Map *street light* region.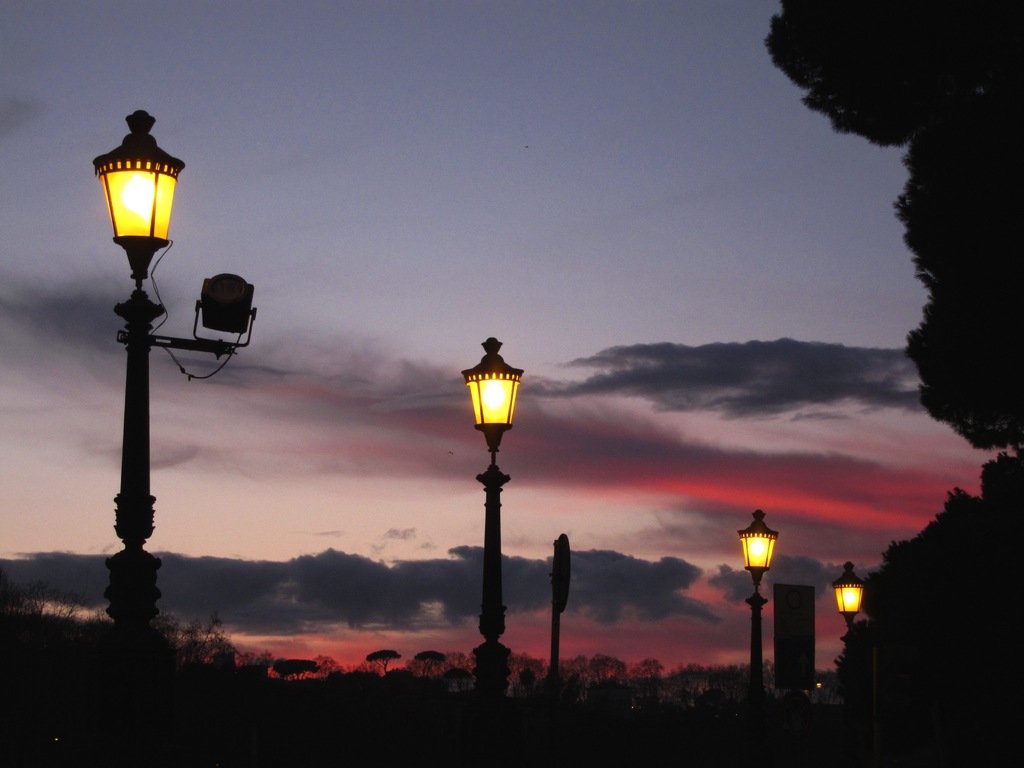
Mapped to (x1=729, y1=502, x2=781, y2=708).
